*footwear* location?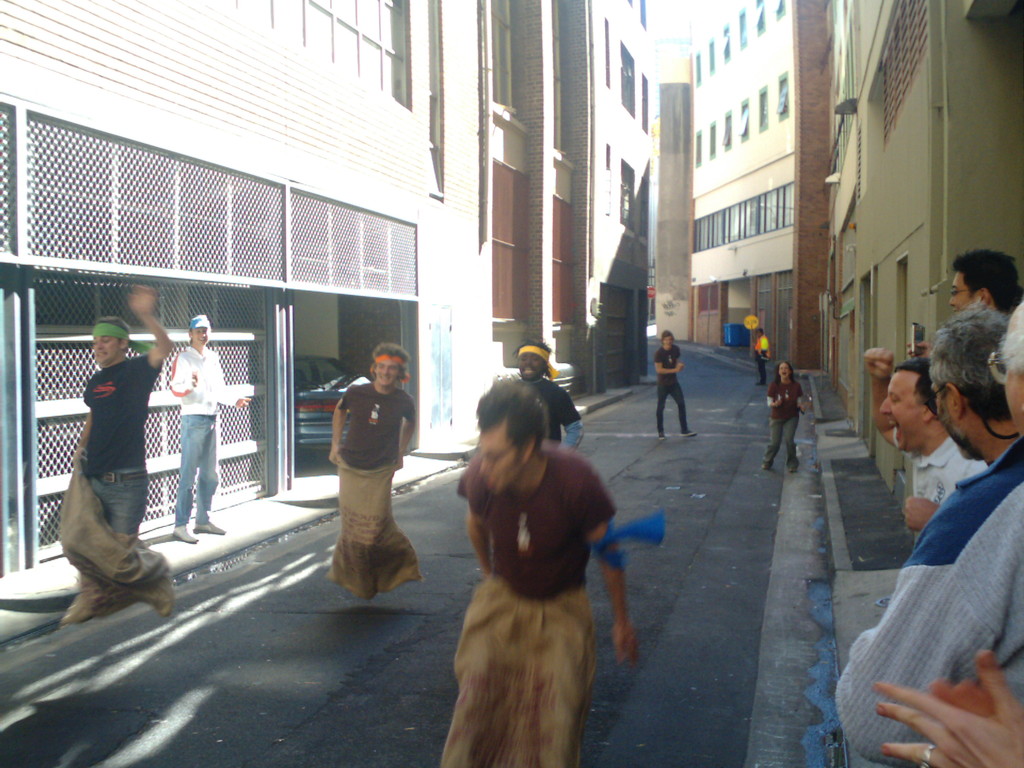
box(169, 524, 198, 547)
